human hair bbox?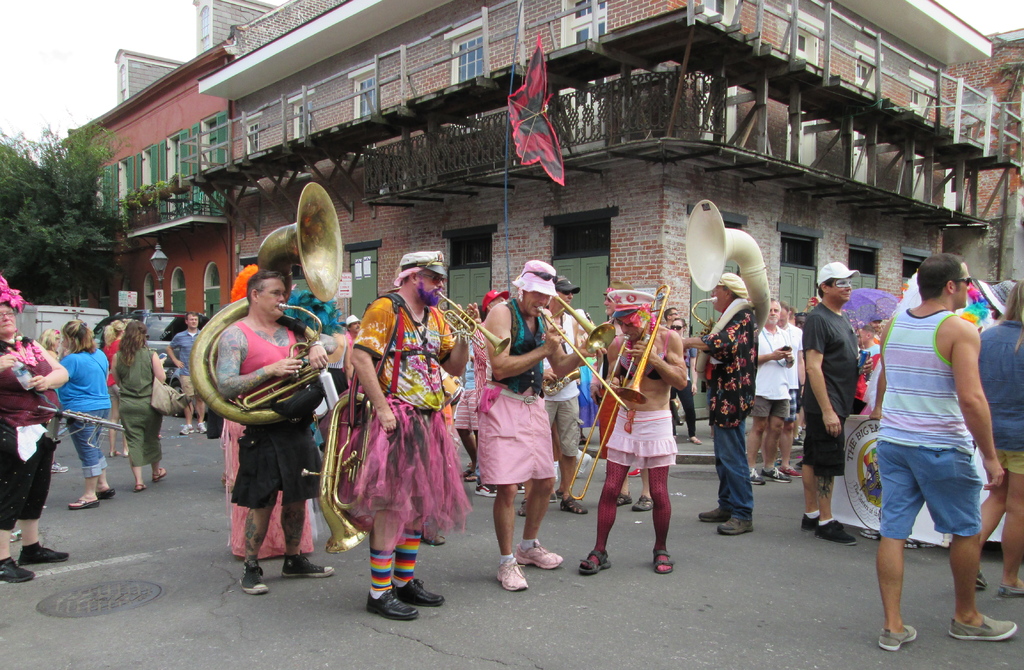
(left=242, top=267, right=285, bottom=306)
